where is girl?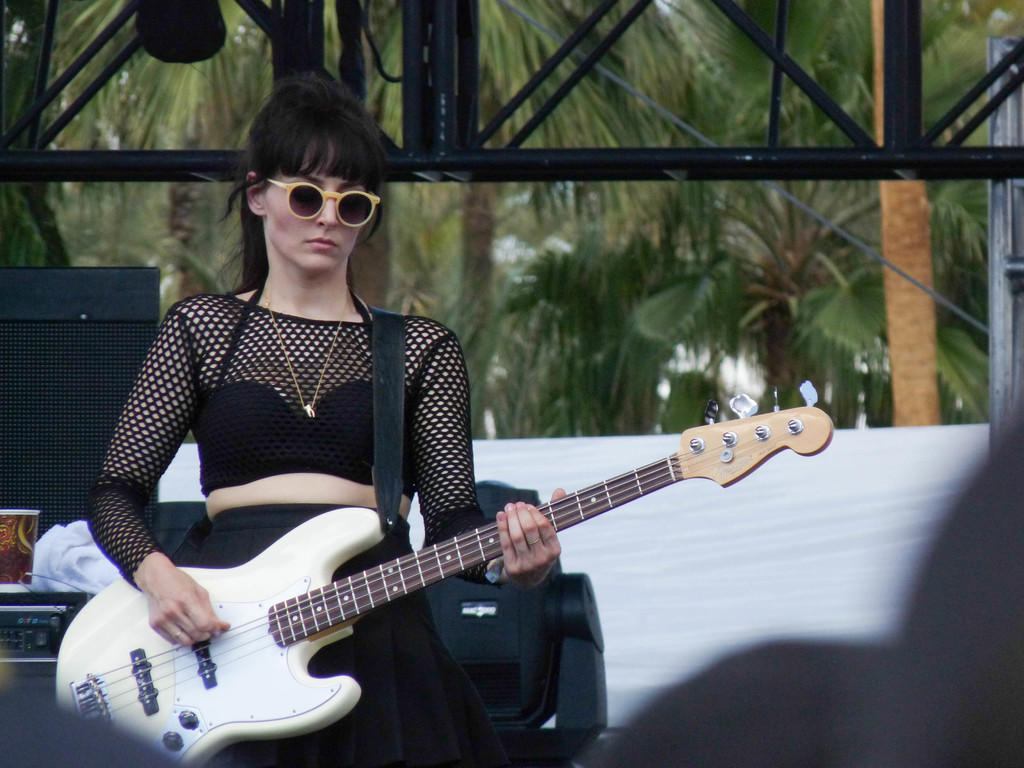
<bbox>79, 56, 571, 767</bbox>.
